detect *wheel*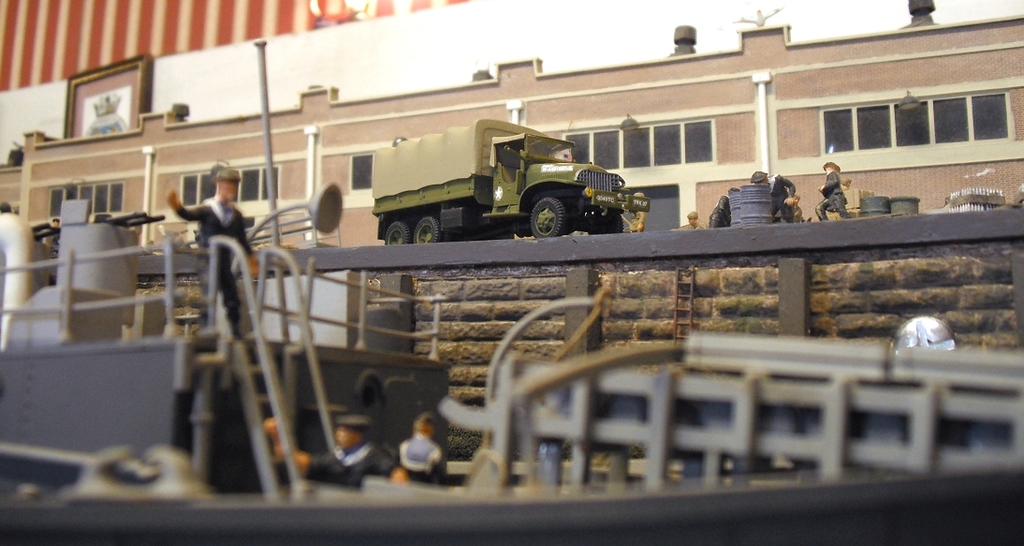
414, 218, 444, 243
